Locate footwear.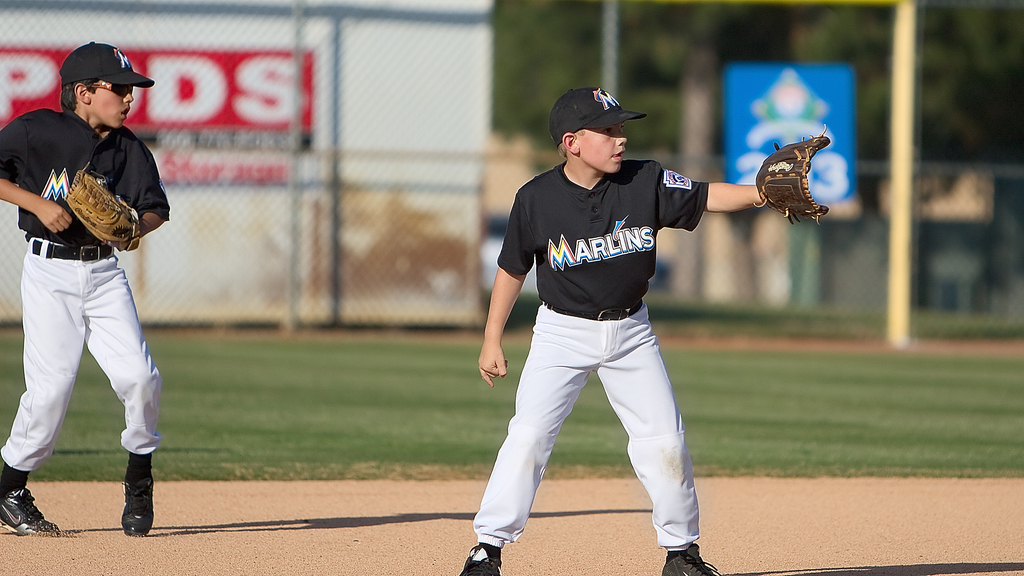
Bounding box: <box>118,474,155,540</box>.
